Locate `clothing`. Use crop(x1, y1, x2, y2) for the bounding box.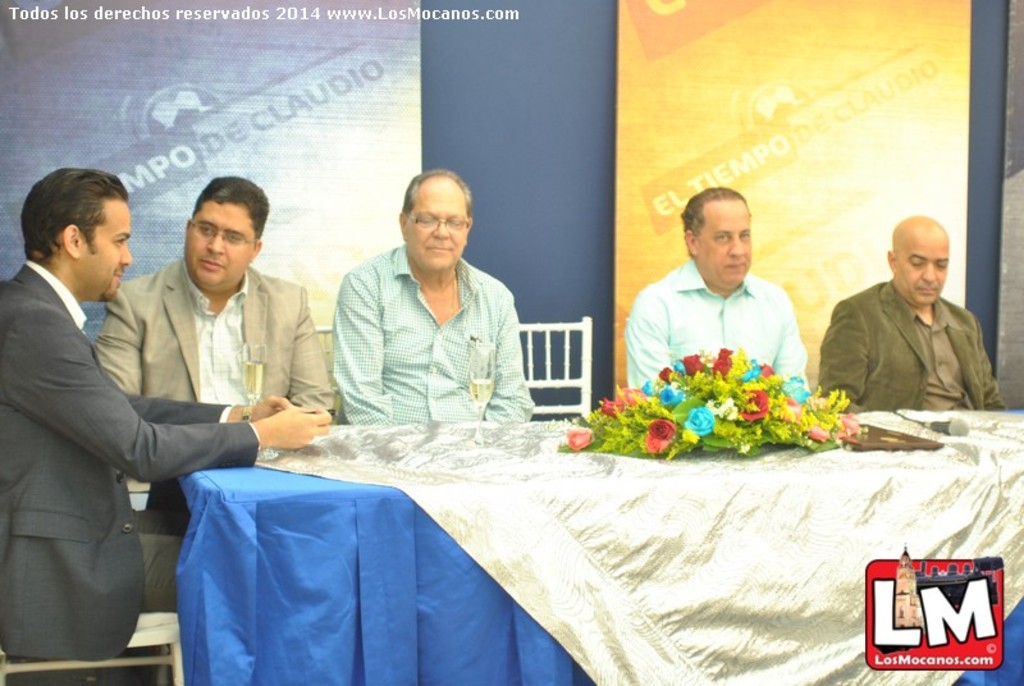
crop(132, 488, 209, 625).
